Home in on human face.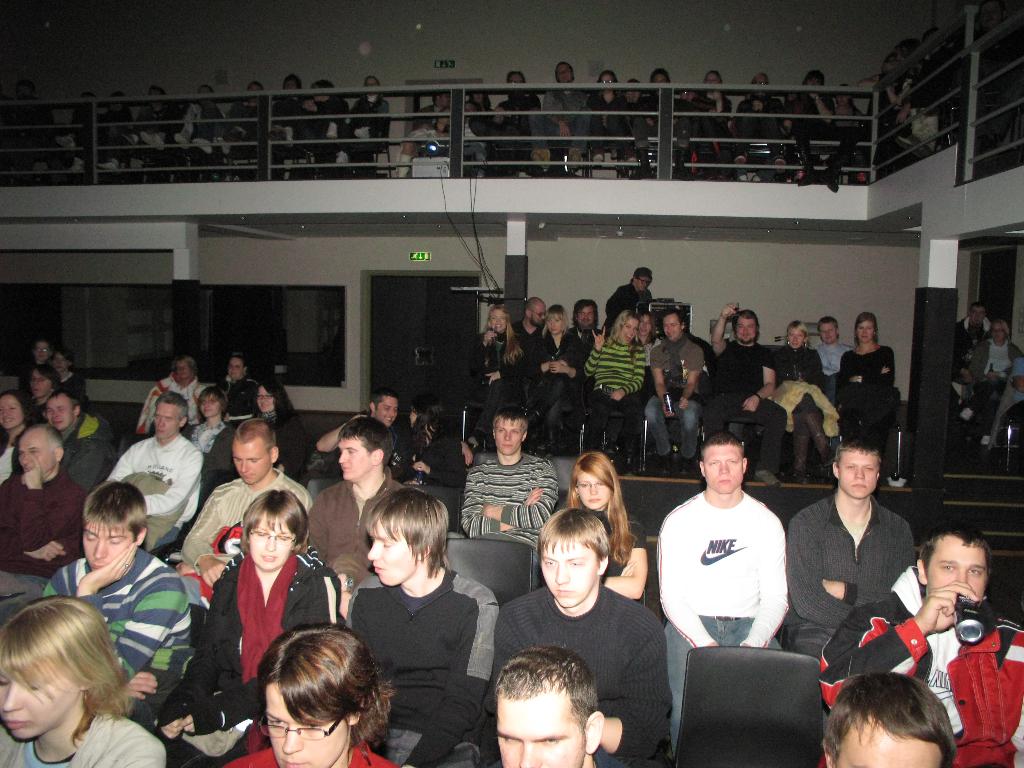
Homed in at region(837, 723, 942, 767).
